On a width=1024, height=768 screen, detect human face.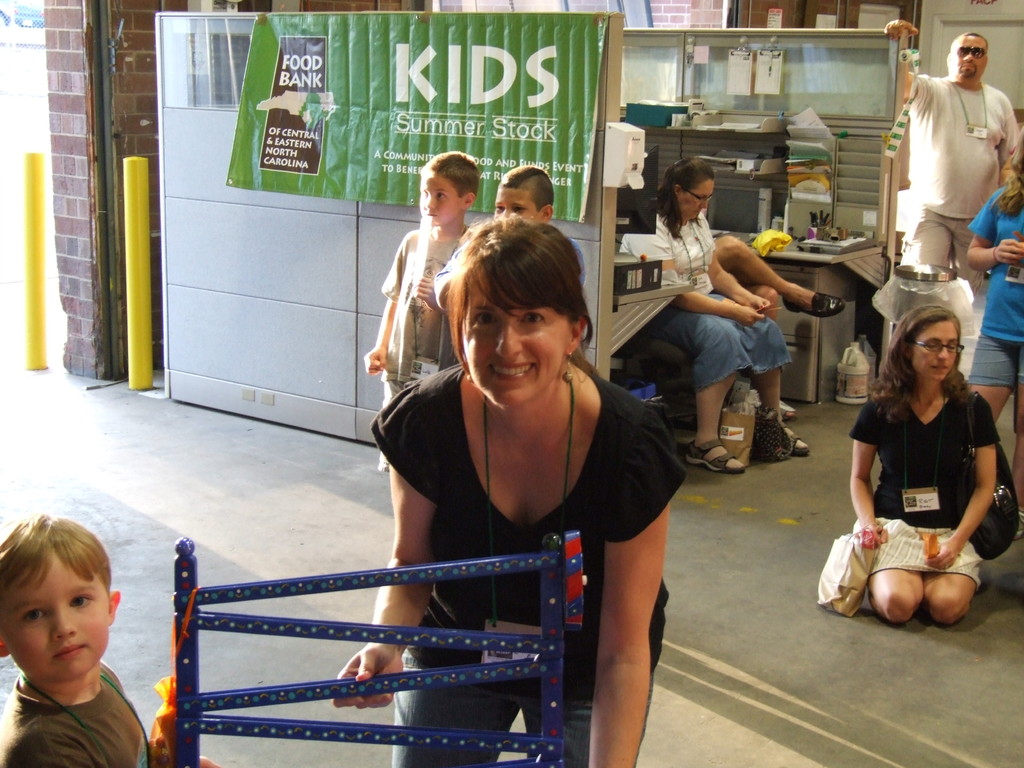
[682, 175, 717, 220].
